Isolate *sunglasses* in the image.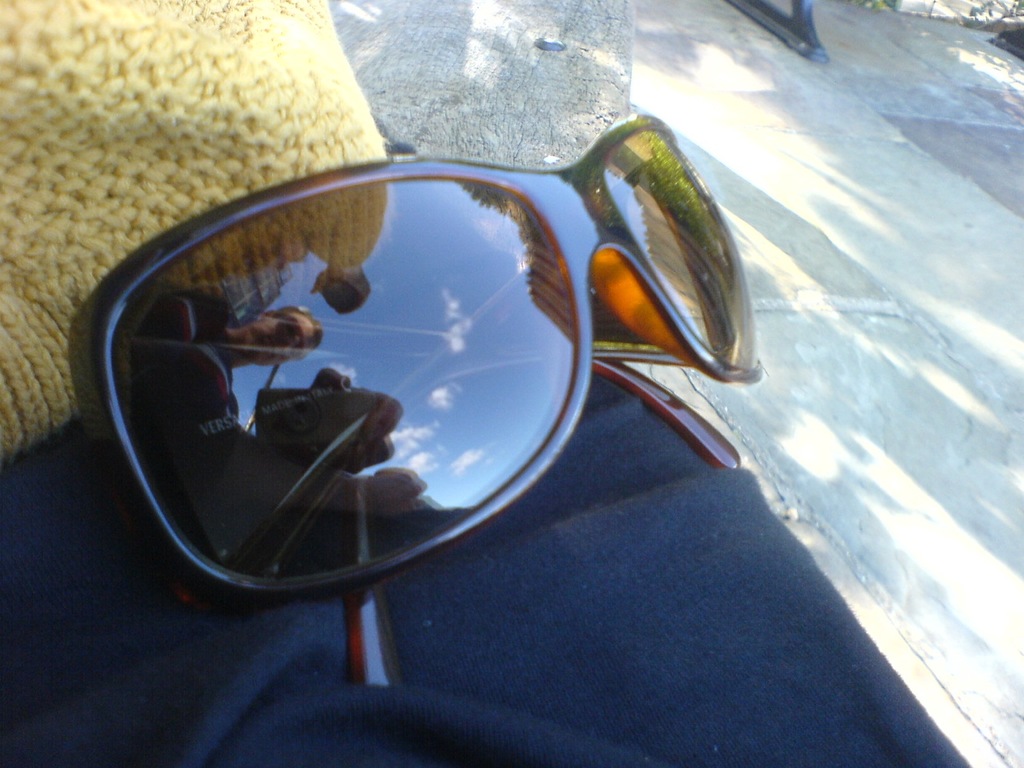
Isolated region: bbox=[92, 111, 762, 689].
